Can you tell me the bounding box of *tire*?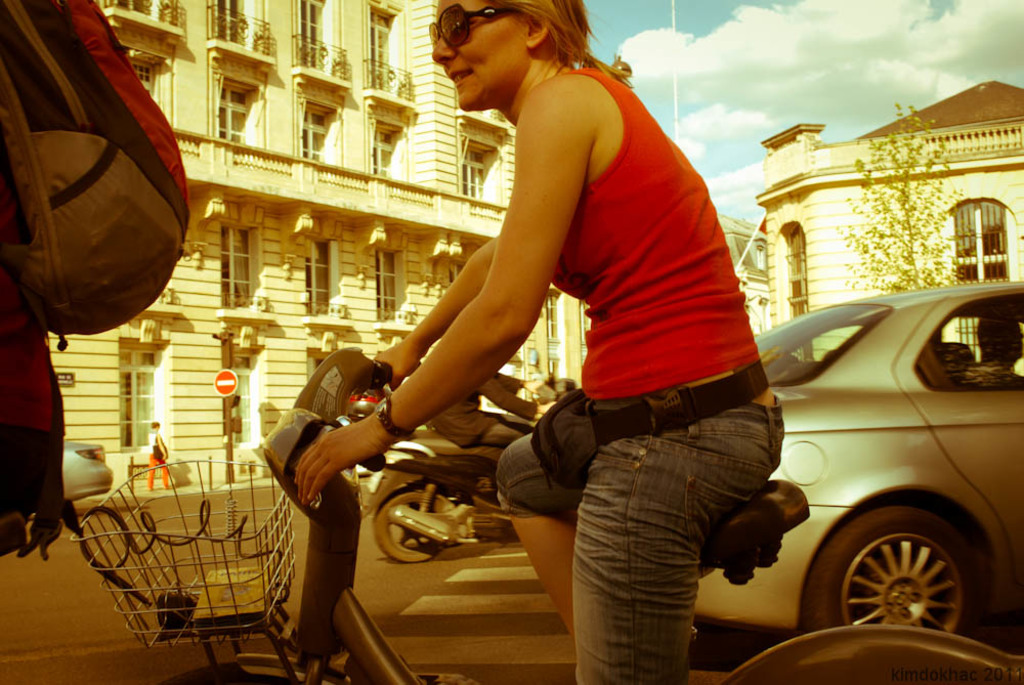
x1=820 y1=495 x2=983 y2=642.
